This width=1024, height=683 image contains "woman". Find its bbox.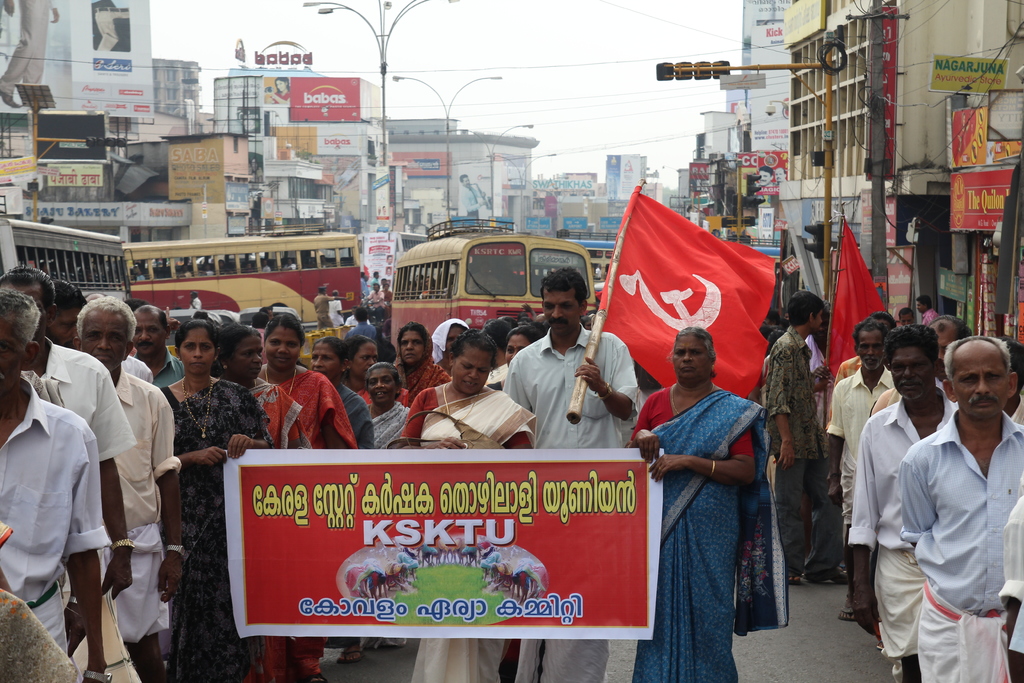
(x1=154, y1=318, x2=276, y2=682).
